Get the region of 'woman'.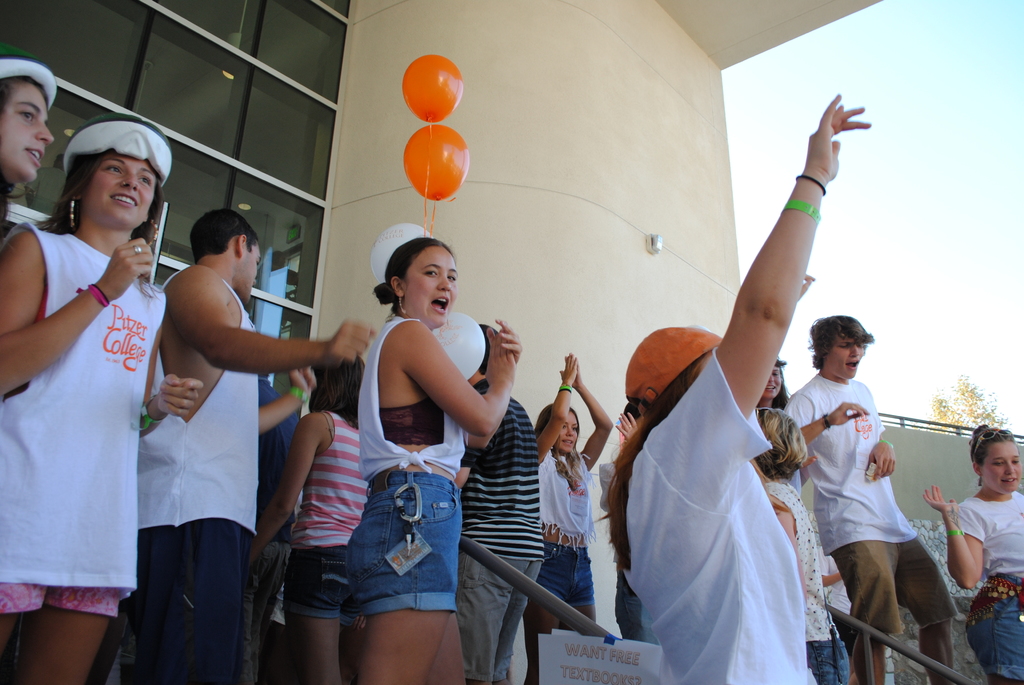
[0, 55, 59, 223].
